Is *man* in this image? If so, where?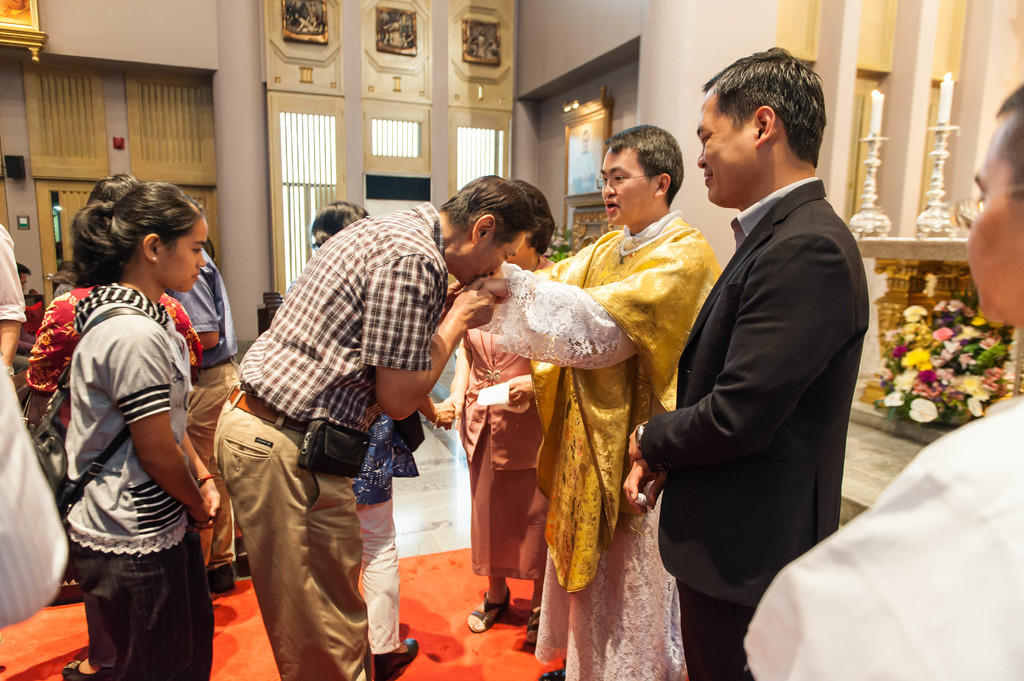
Yes, at box=[618, 42, 867, 680].
